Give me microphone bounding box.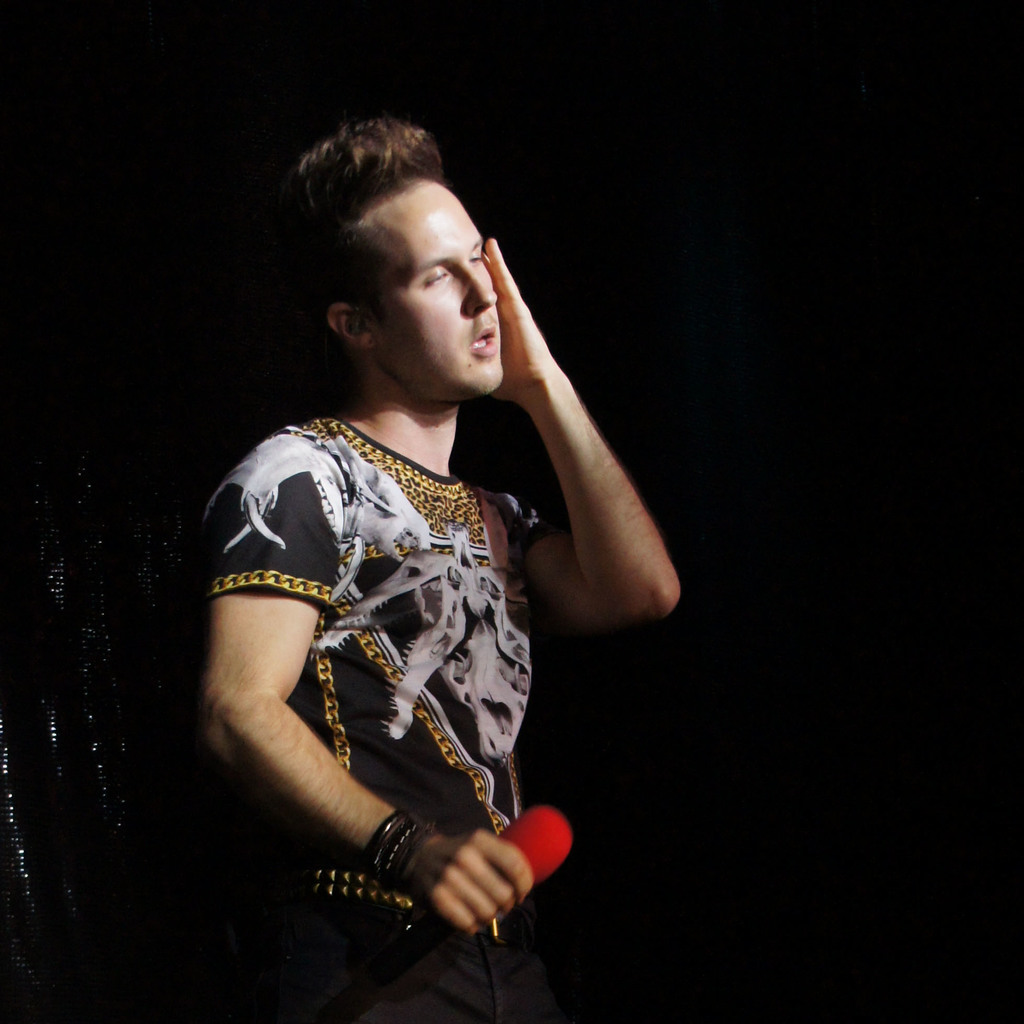
l=422, t=797, r=578, b=940.
